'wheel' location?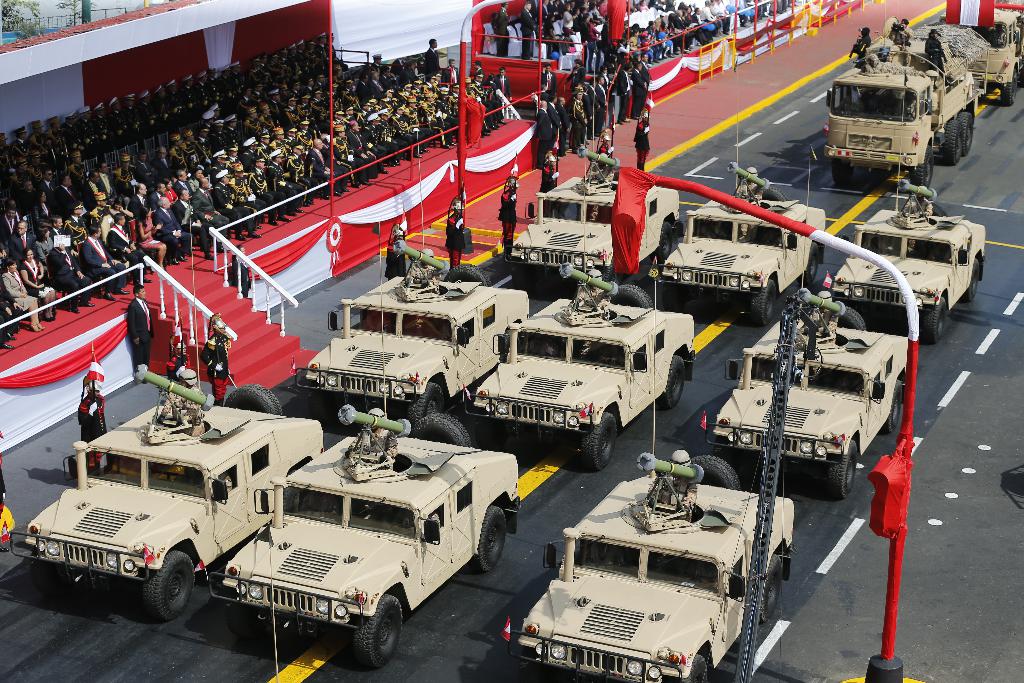
crop(444, 263, 489, 288)
